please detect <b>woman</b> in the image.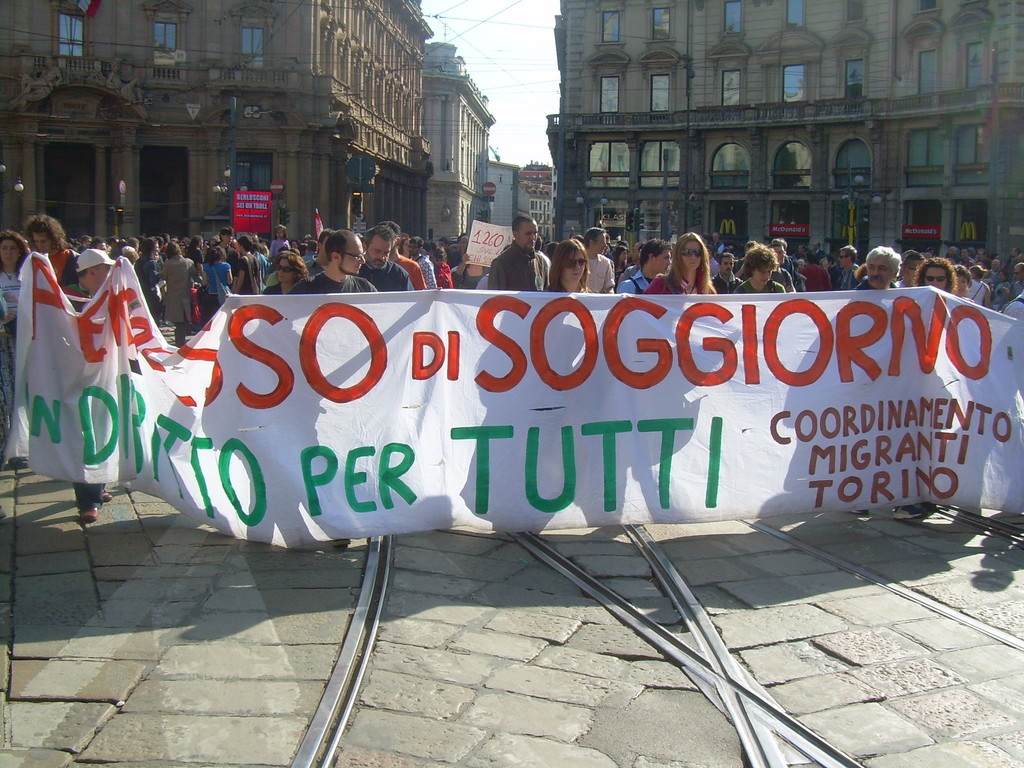
region(189, 233, 202, 267).
